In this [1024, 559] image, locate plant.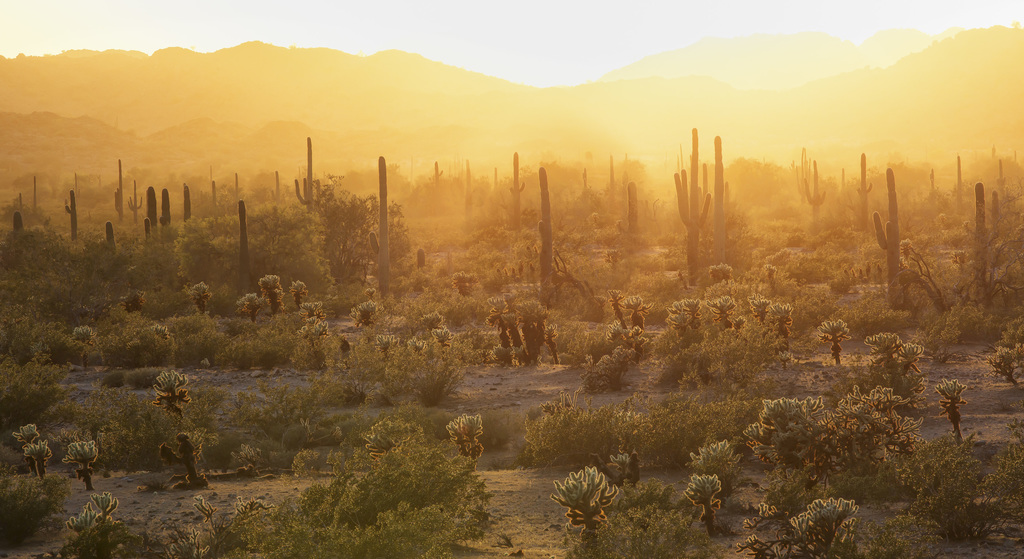
Bounding box: BBox(12, 211, 22, 236).
